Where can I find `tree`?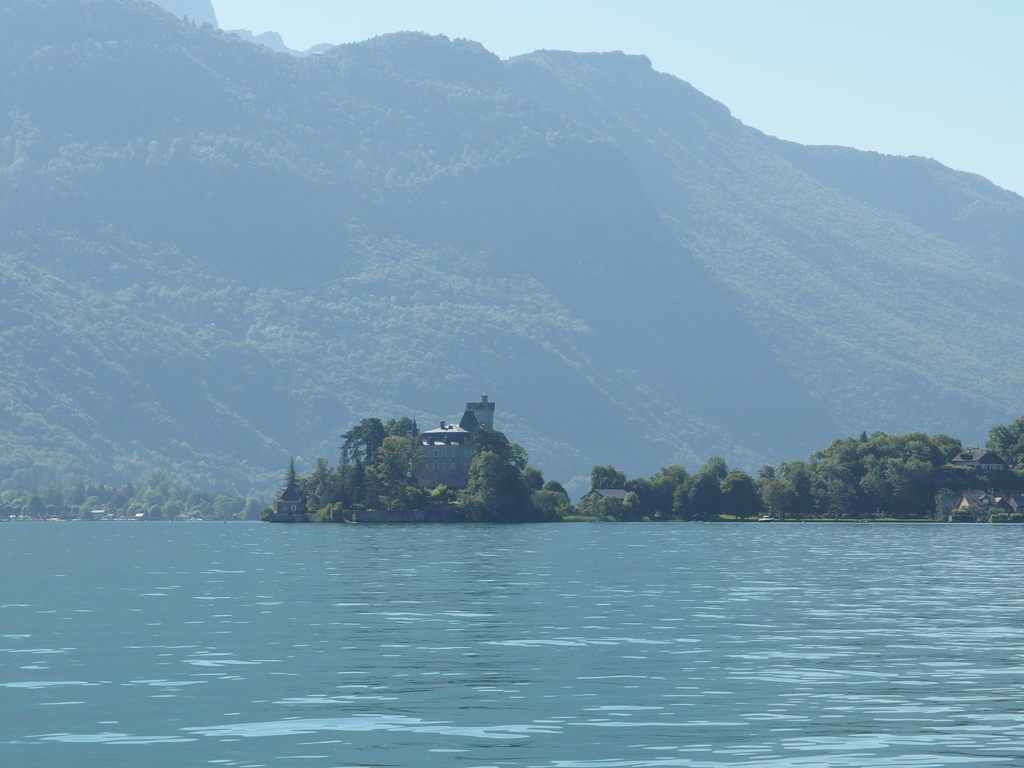
You can find it at [x1=648, y1=463, x2=692, y2=521].
